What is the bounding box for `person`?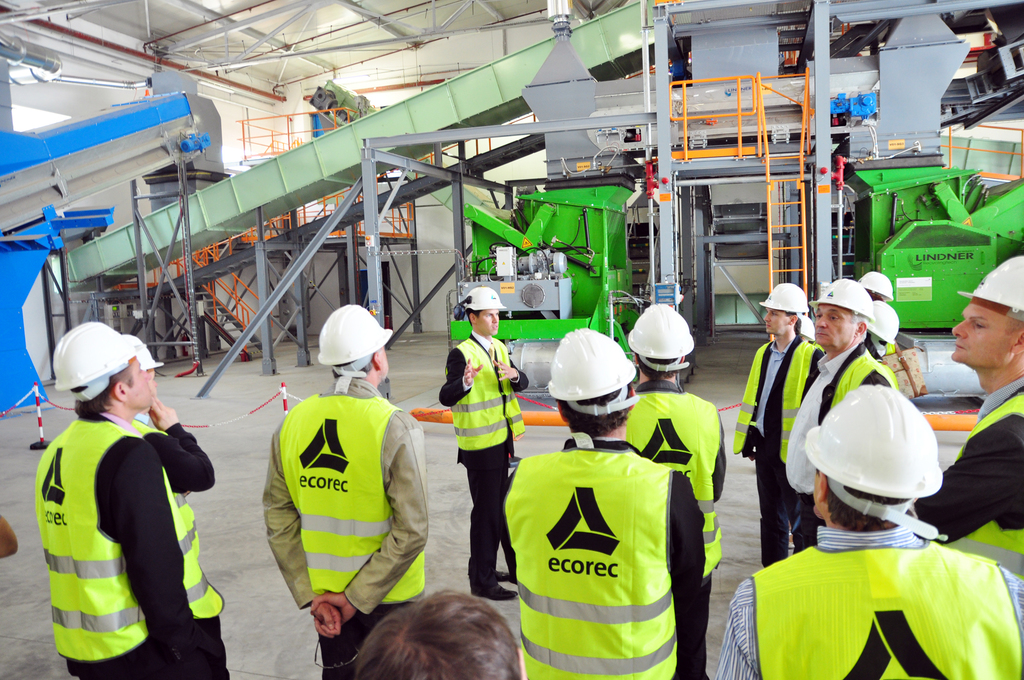
Rect(780, 271, 904, 549).
